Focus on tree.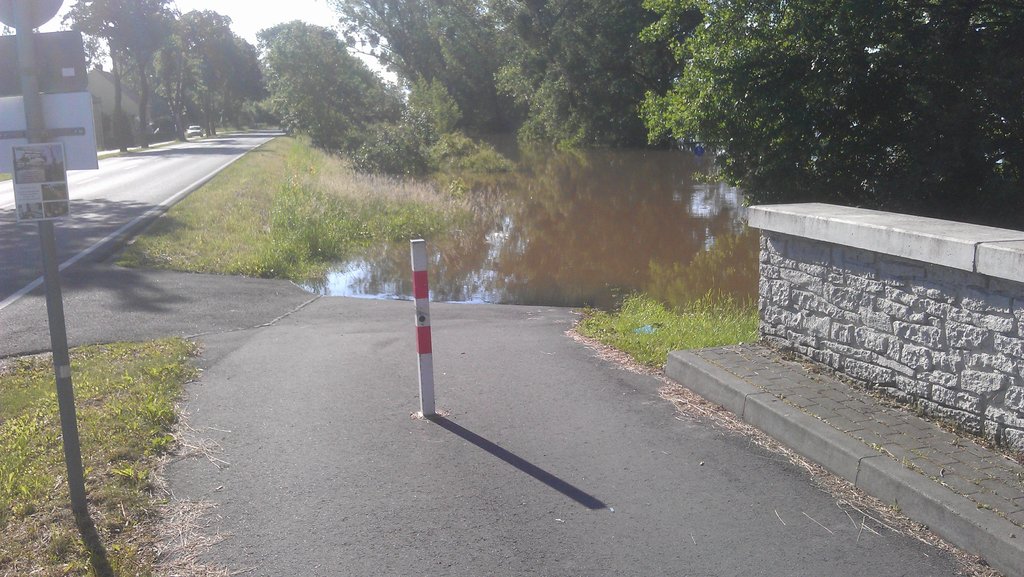
Focused at left=244, top=18, right=358, bottom=131.
